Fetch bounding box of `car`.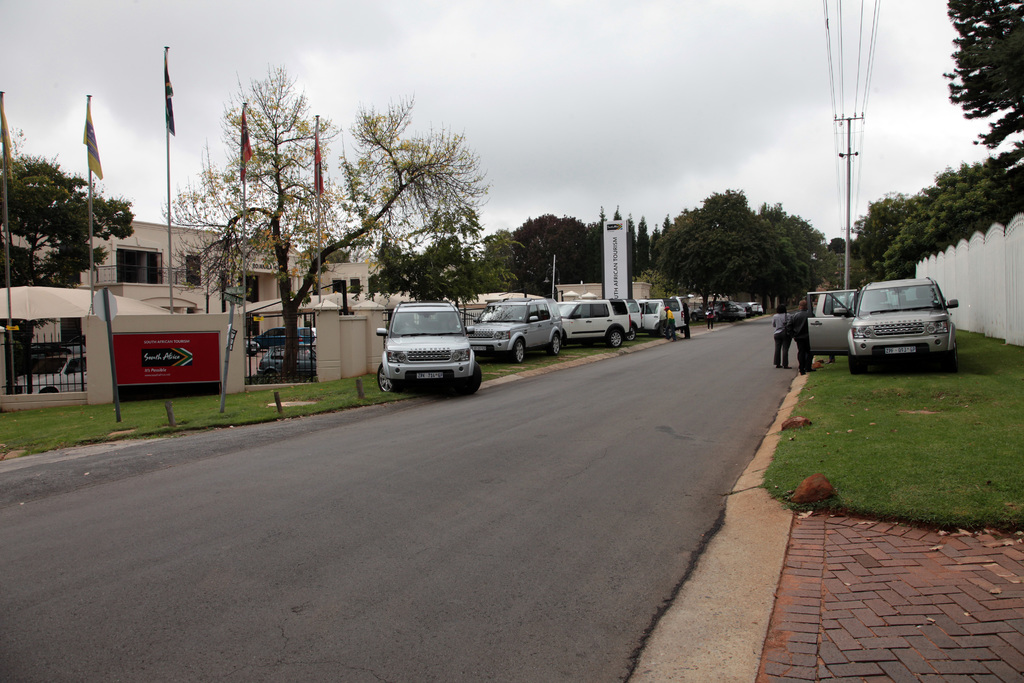
Bbox: Rect(257, 345, 314, 375).
